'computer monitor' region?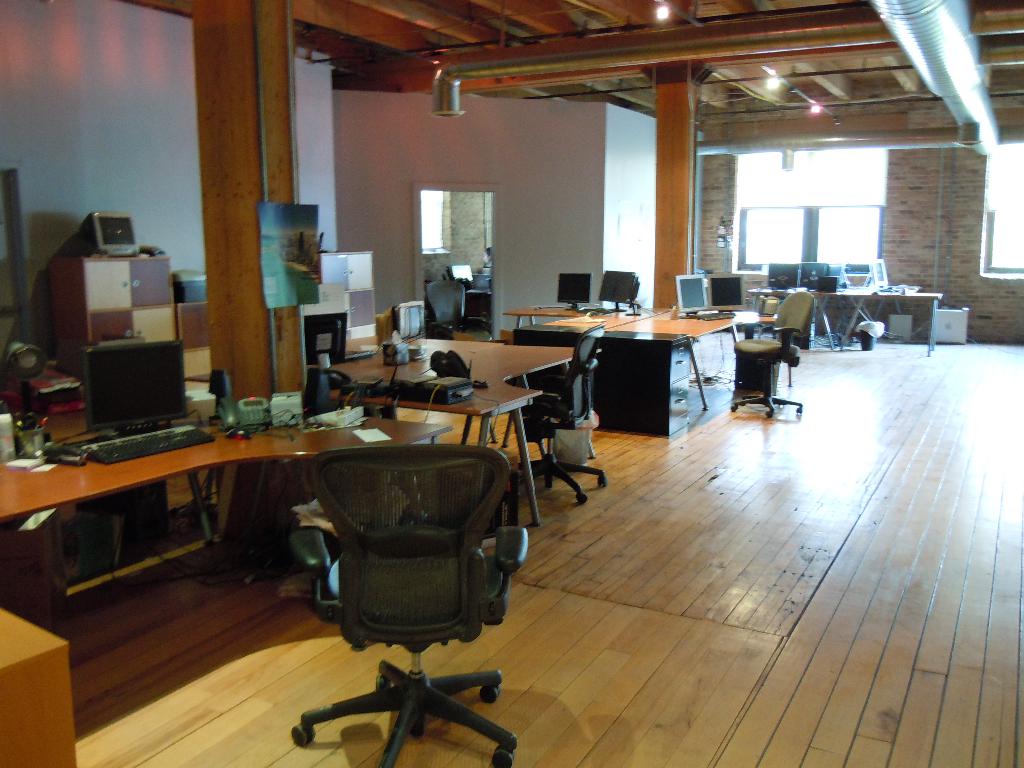
bbox=[600, 268, 637, 303]
